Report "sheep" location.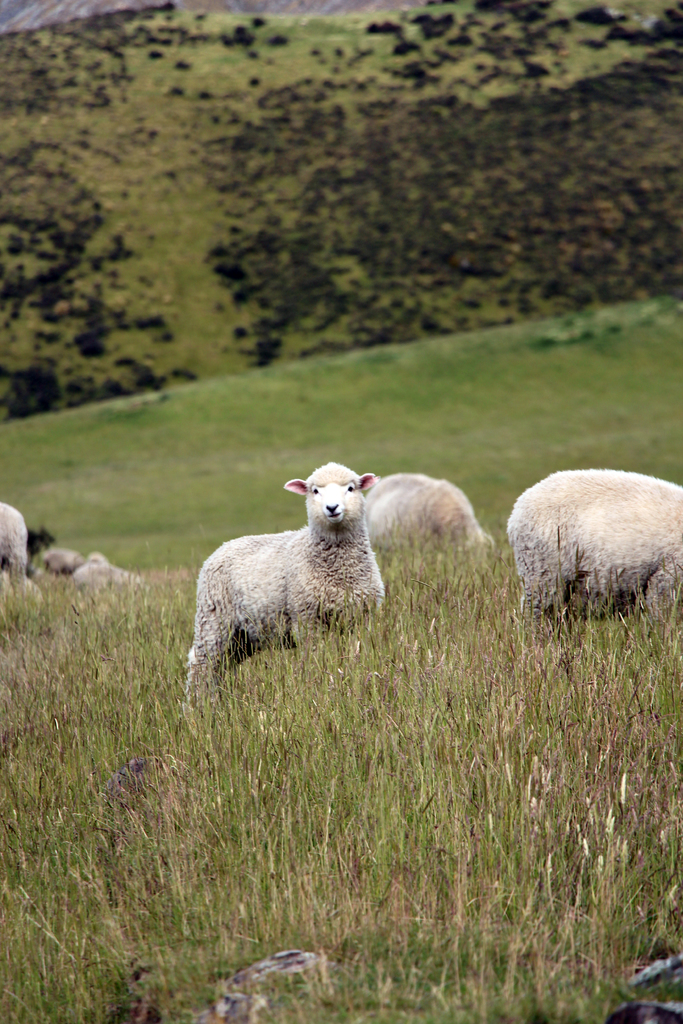
Report: Rect(73, 554, 136, 581).
